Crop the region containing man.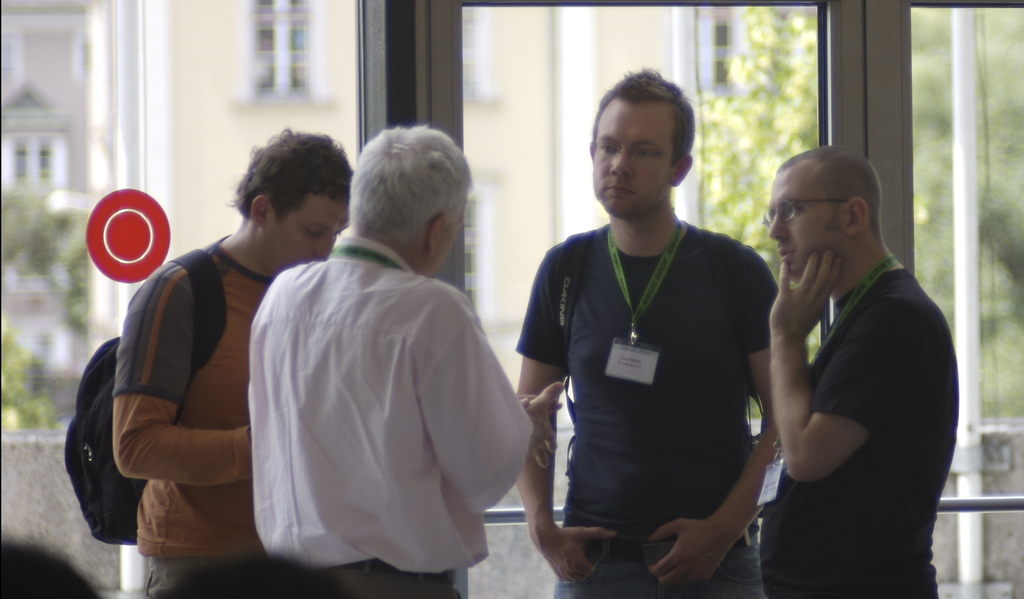
Crop region: rect(248, 128, 564, 598).
